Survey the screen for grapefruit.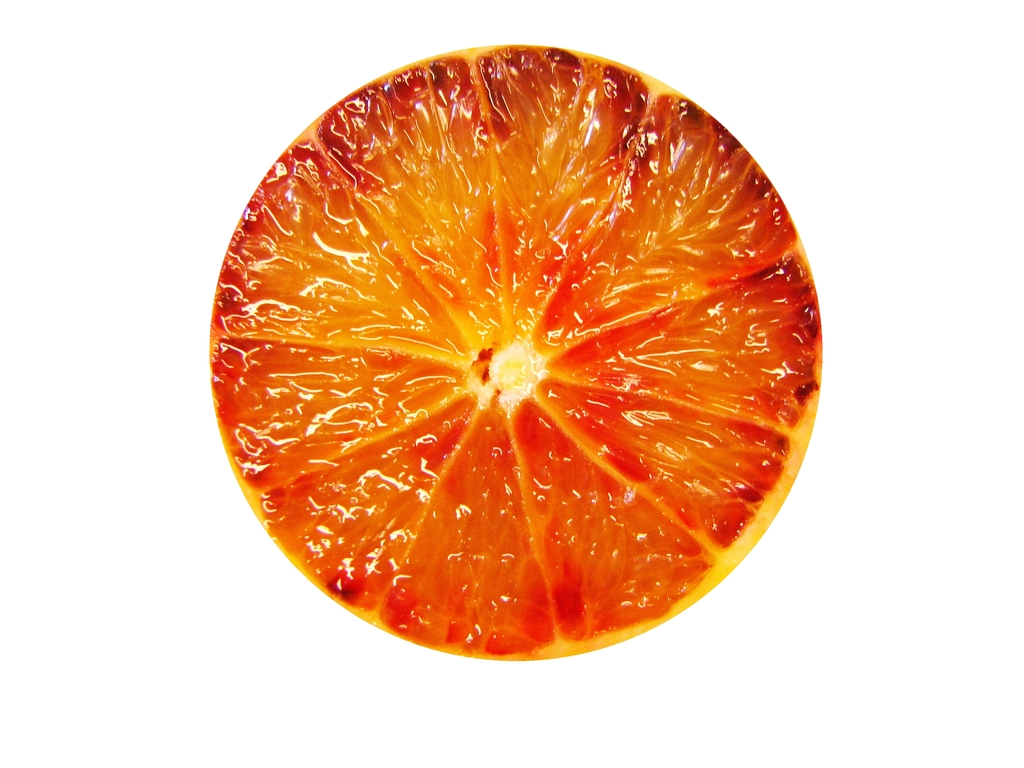
Survey found: [211,44,822,662].
